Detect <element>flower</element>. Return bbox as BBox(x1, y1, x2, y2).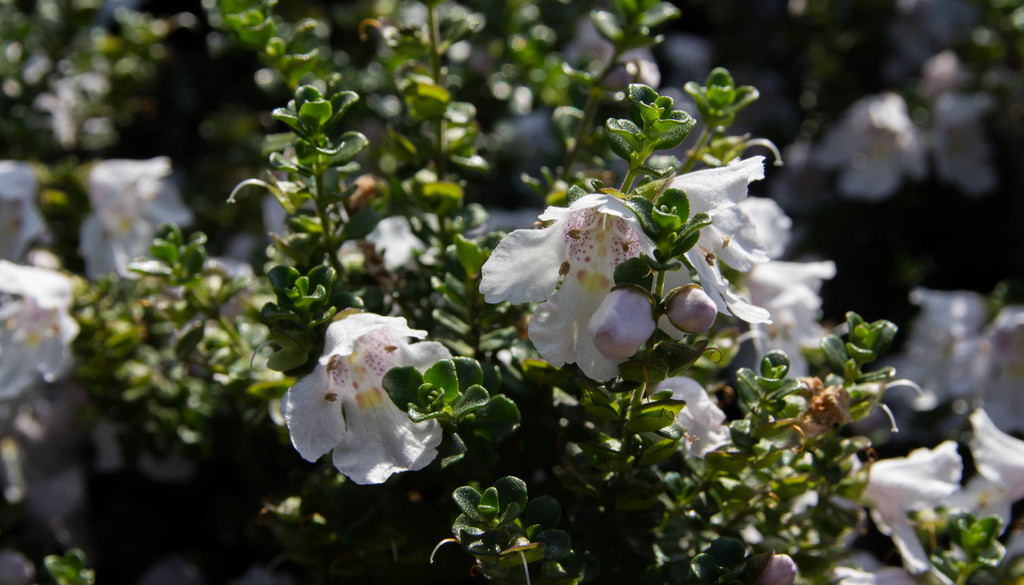
BBox(966, 404, 1023, 536).
